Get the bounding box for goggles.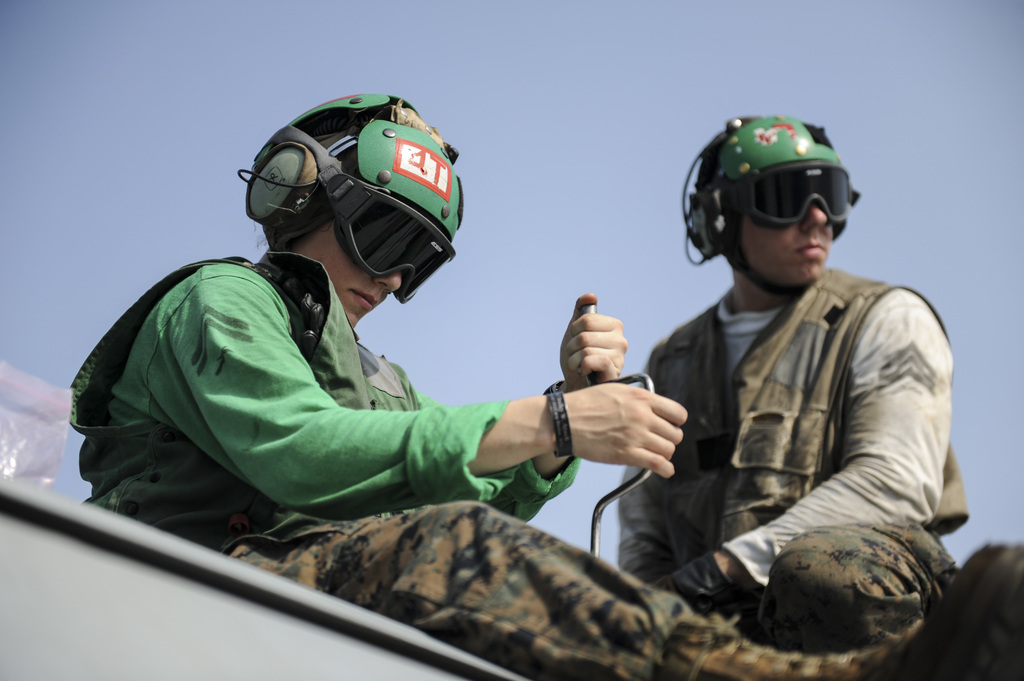
[x1=308, y1=164, x2=460, y2=301].
